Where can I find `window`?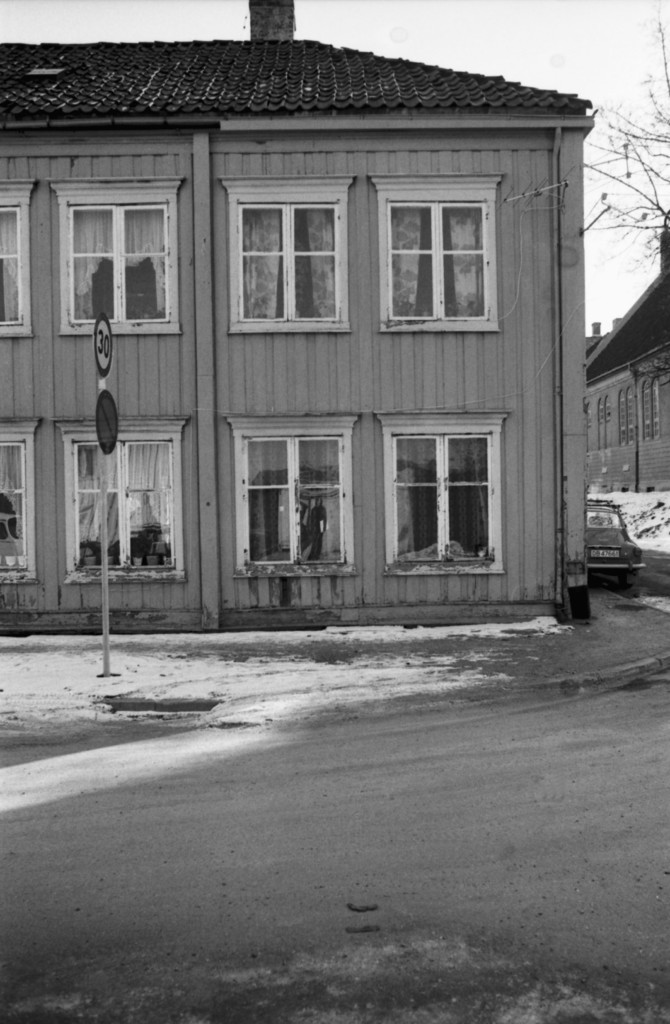
You can find it at bbox=(53, 413, 189, 583).
